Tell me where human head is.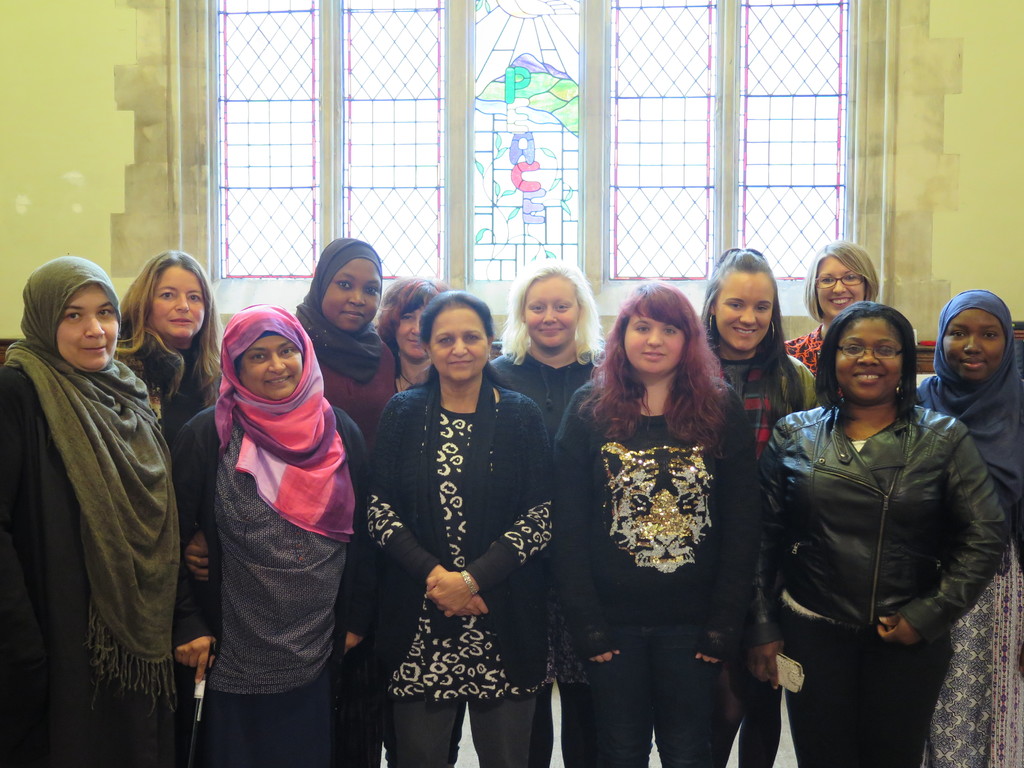
human head is at 417 289 490 378.
